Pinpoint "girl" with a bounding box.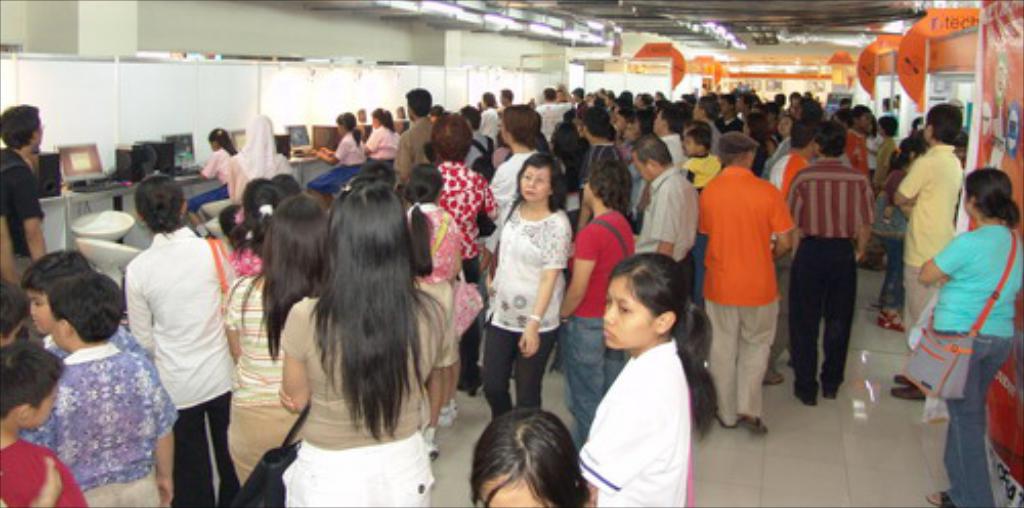
region(578, 250, 715, 506).
